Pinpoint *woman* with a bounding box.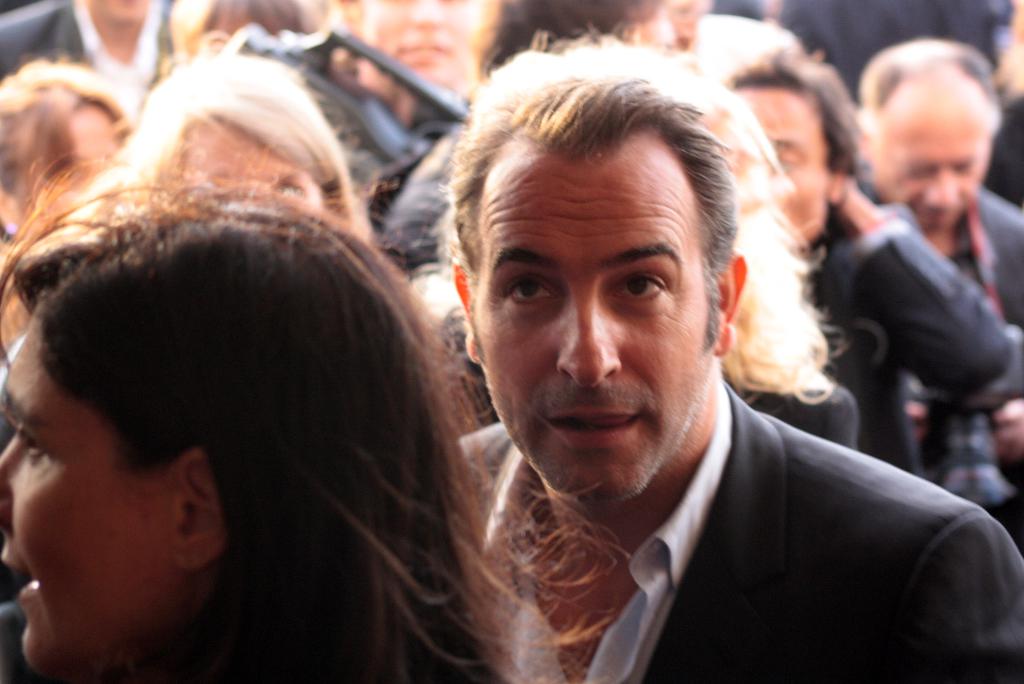
(107,108,655,674).
